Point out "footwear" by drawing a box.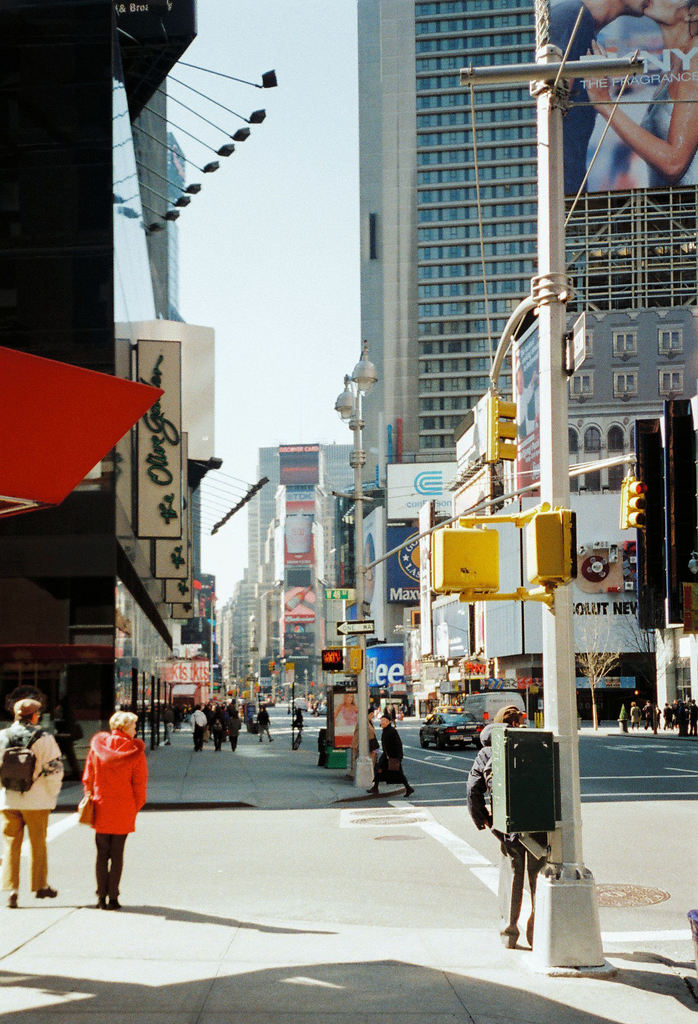
<box>110,897,122,906</box>.
